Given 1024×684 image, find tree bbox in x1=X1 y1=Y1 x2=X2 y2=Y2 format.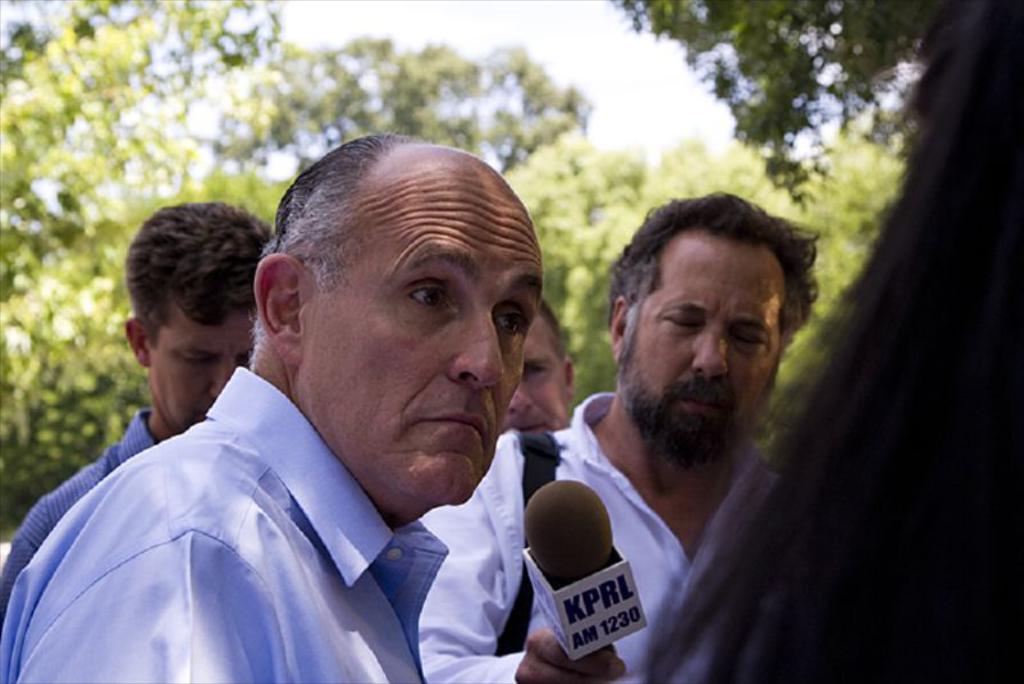
x1=0 y1=0 x2=899 y2=555.
